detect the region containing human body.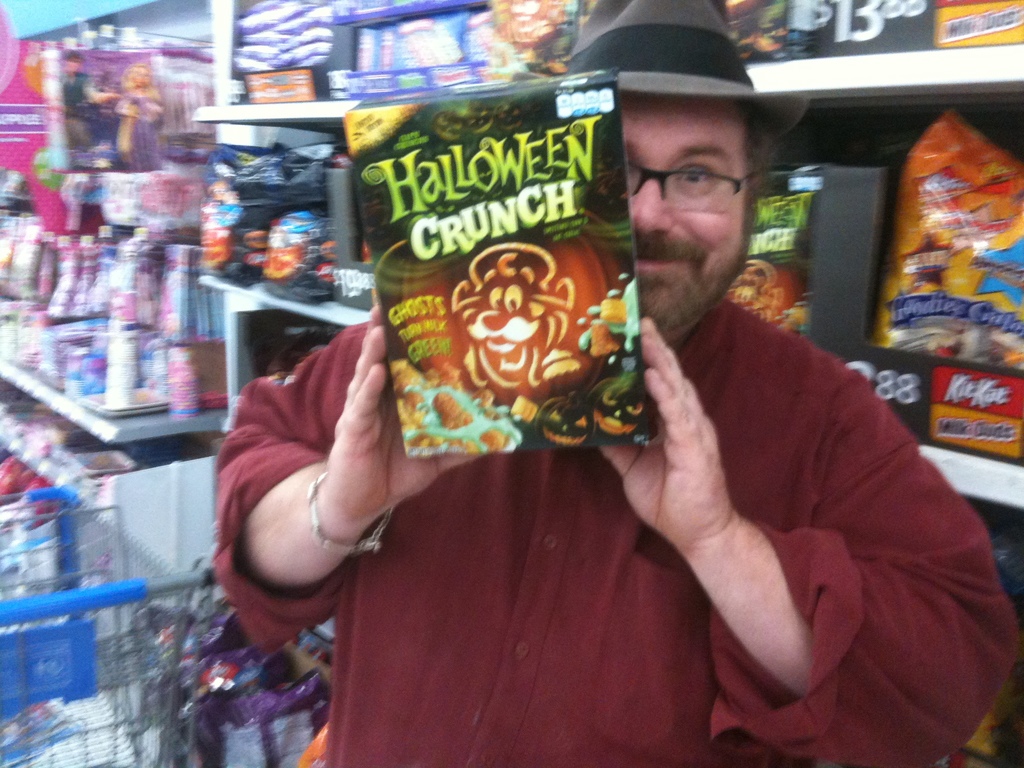
box(224, 6, 934, 742).
